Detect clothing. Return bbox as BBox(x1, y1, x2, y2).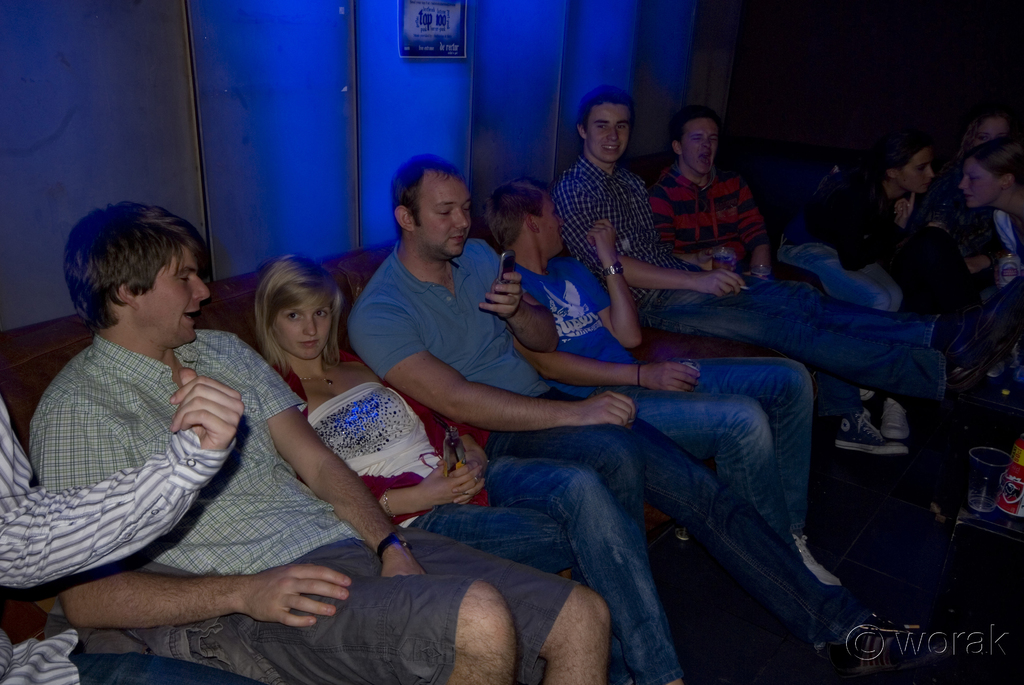
BBox(6, 392, 282, 683).
